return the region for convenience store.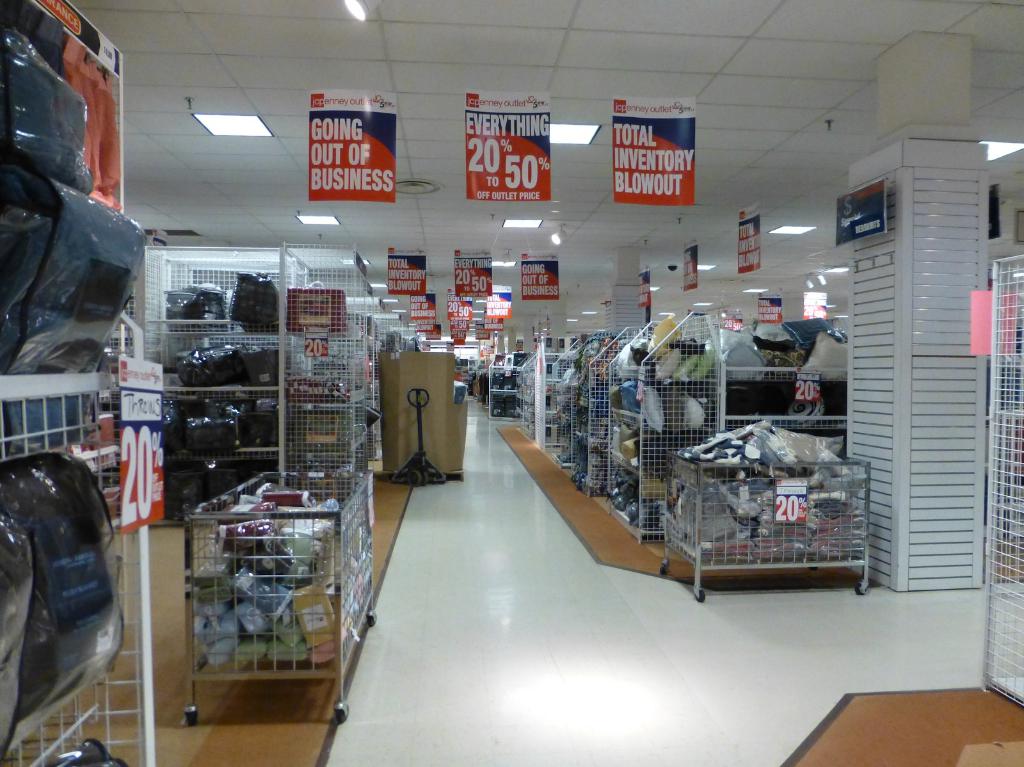
select_region(0, 0, 1023, 766).
